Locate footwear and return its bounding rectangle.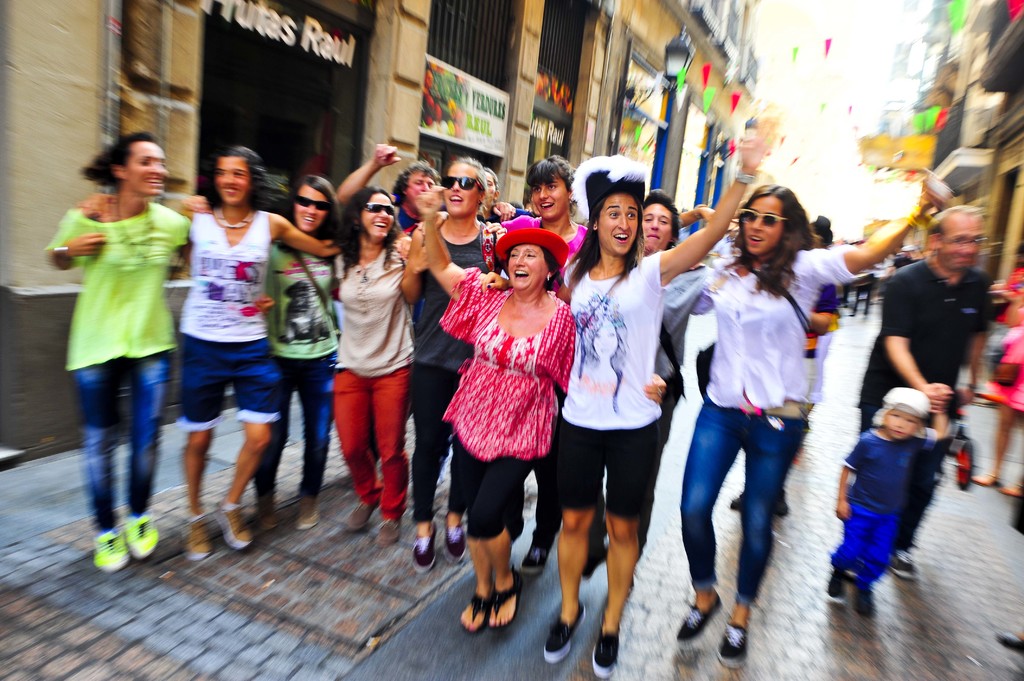
x1=186 y1=513 x2=214 y2=561.
